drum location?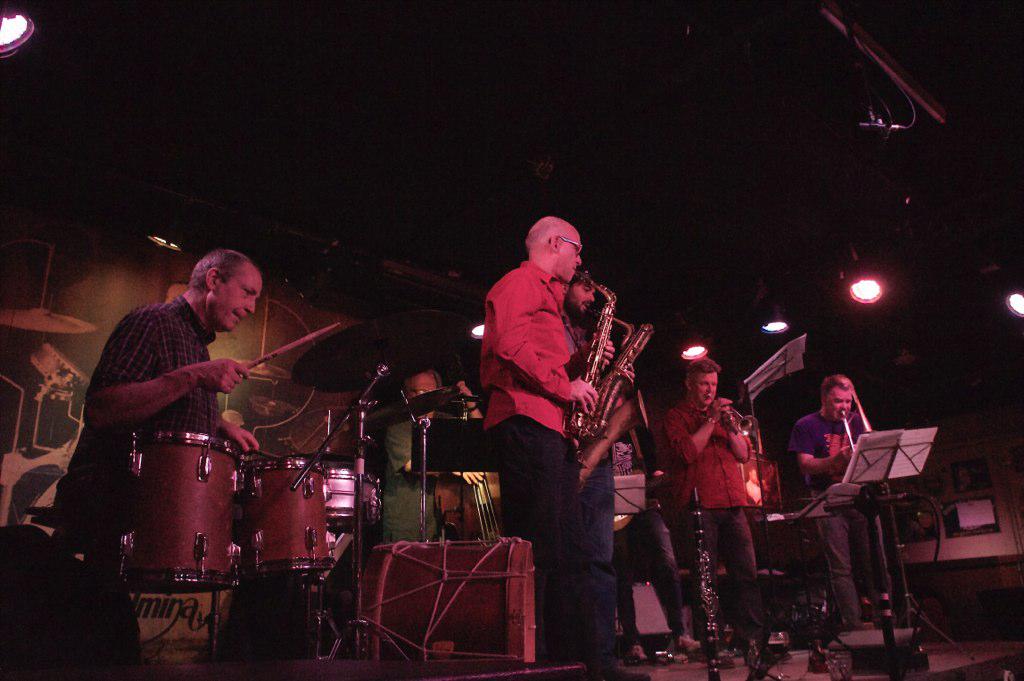
328, 460, 387, 532
